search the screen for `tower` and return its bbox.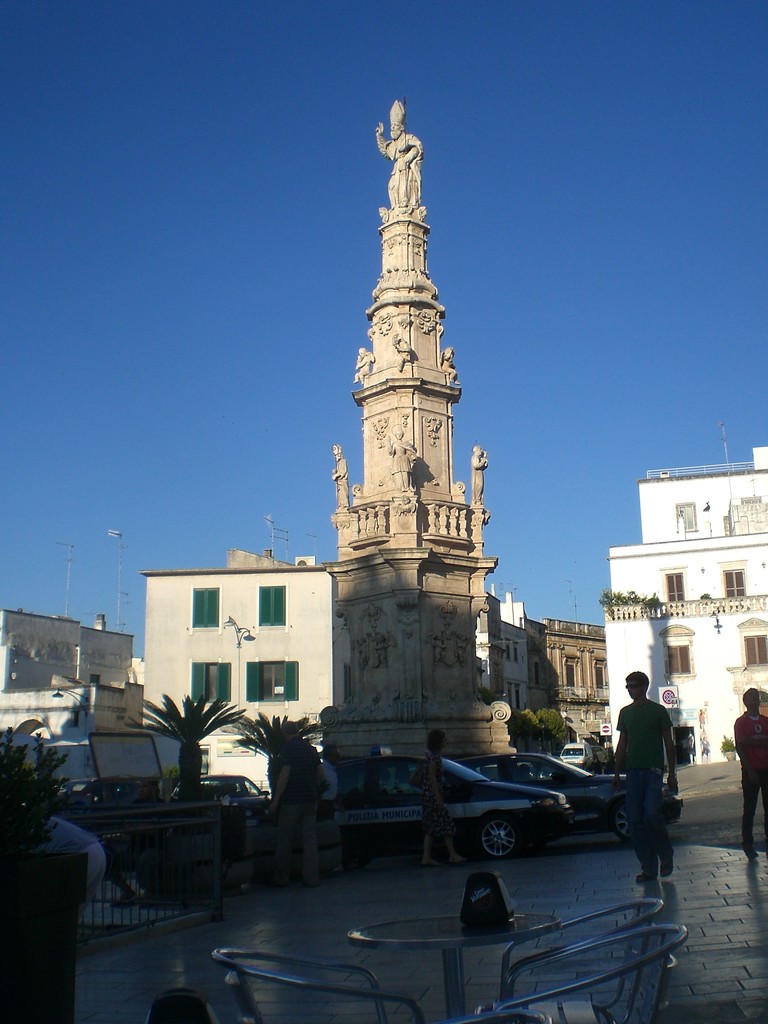
Found: bbox(334, 101, 525, 771).
